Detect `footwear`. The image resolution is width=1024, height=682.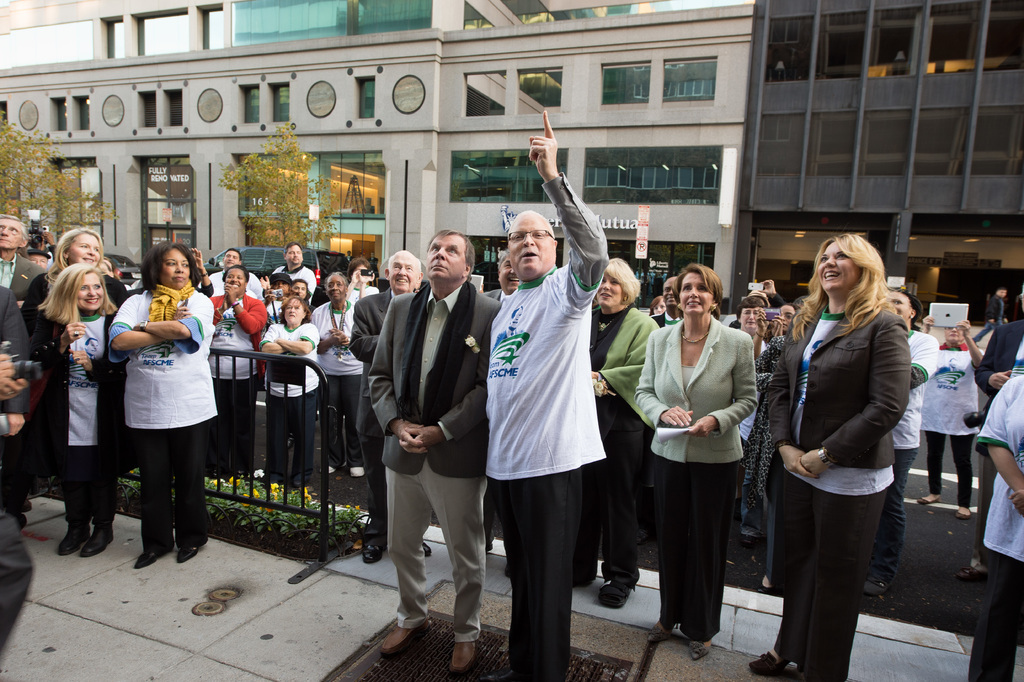
x1=740 y1=530 x2=757 y2=547.
